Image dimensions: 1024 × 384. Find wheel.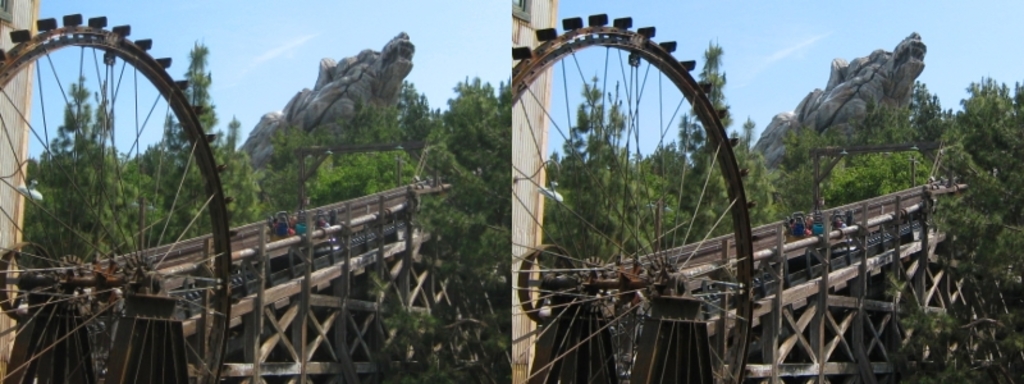
region(0, 239, 55, 319).
